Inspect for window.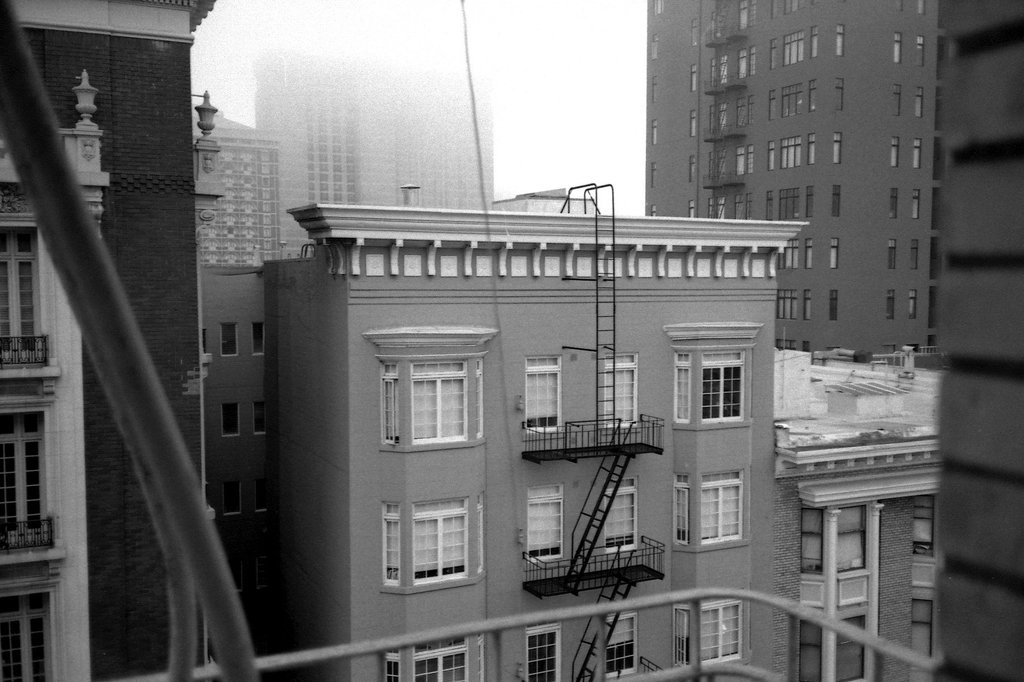
Inspection: bbox=[784, 30, 804, 60].
